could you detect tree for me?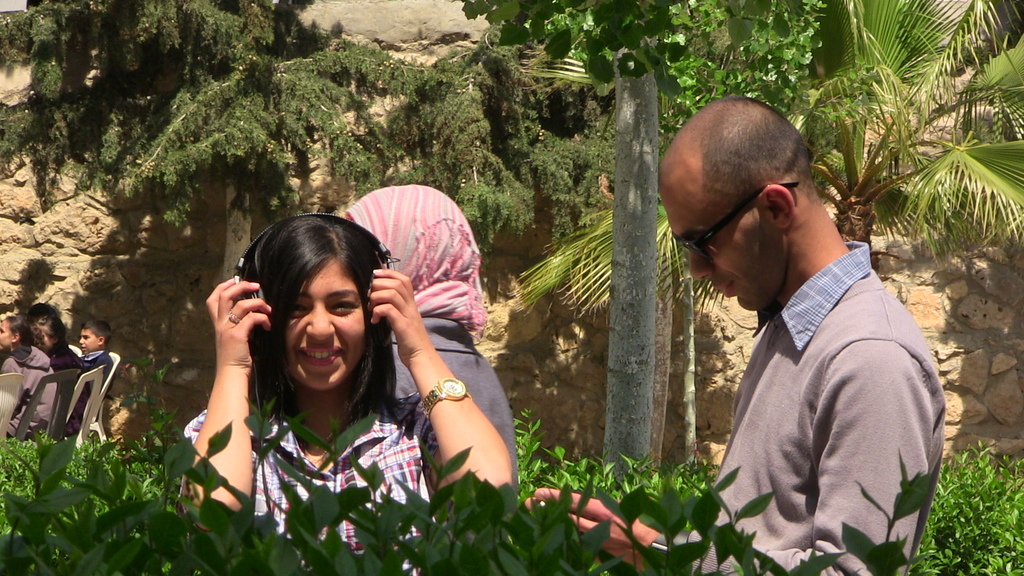
Detection result: [x1=798, y1=0, x2=1021, y2=300].
